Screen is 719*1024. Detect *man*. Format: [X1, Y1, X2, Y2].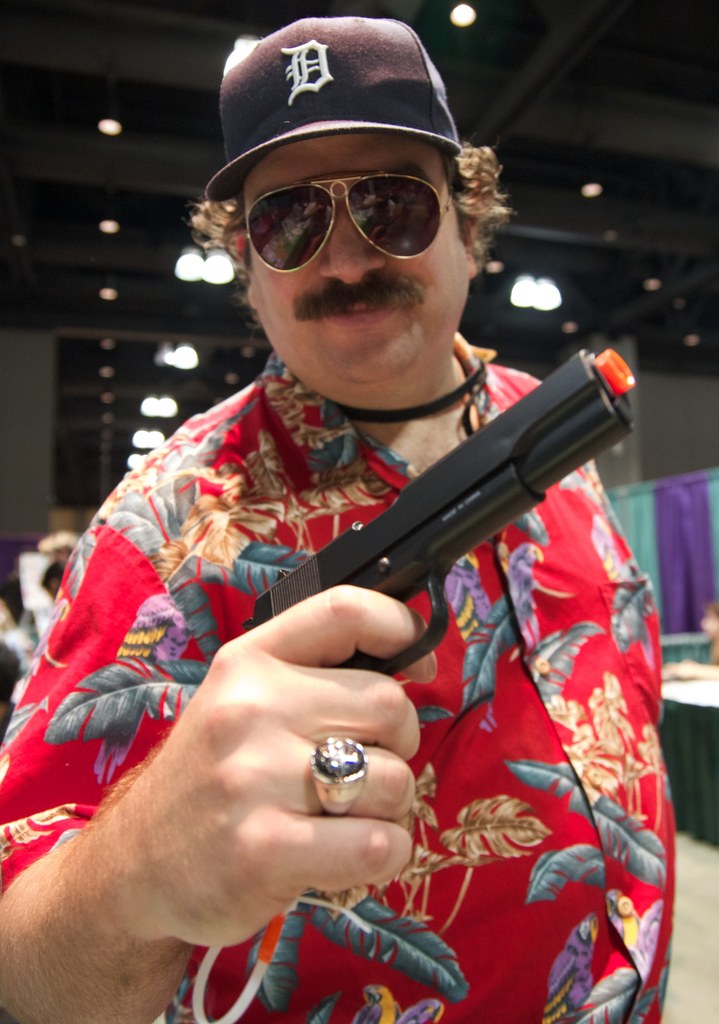
[0, 8, 691, 1023].
